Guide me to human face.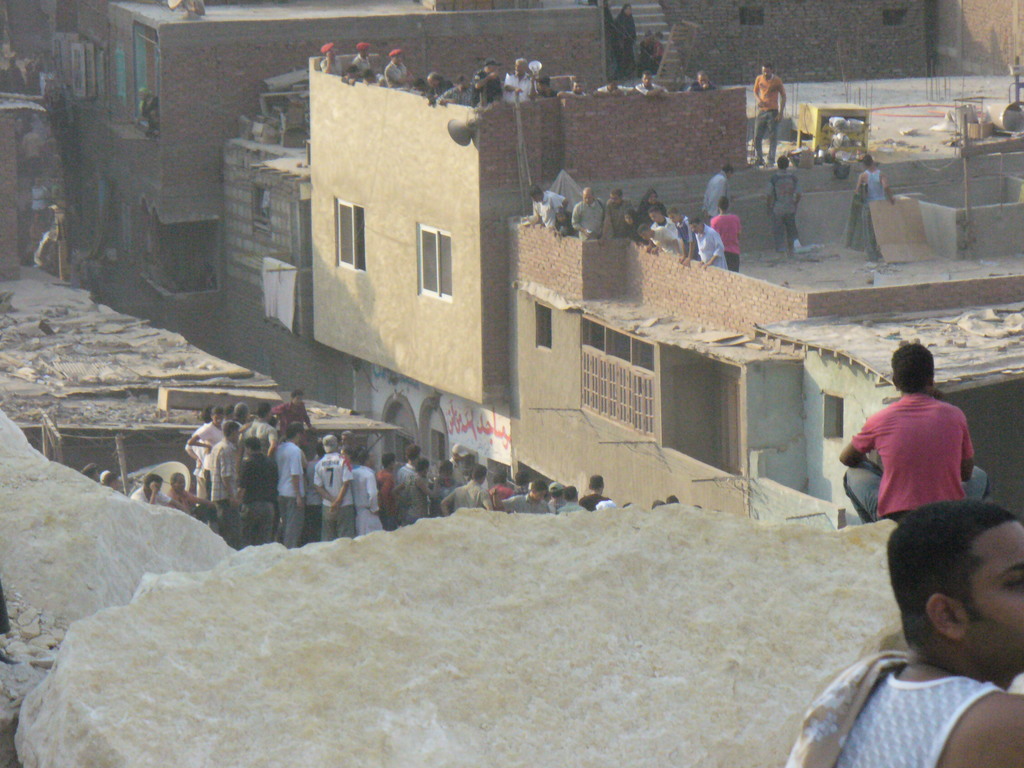
Guidance: region(639, 232, 652, 240).
